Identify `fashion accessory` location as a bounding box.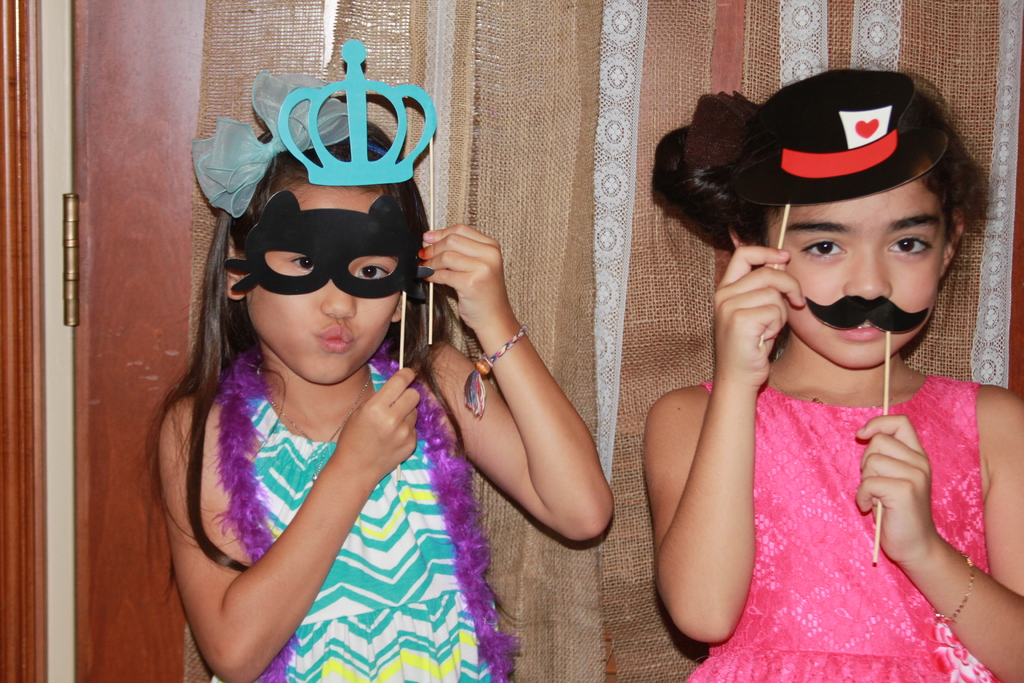
<region>189, 70, 350, 218</region>.
